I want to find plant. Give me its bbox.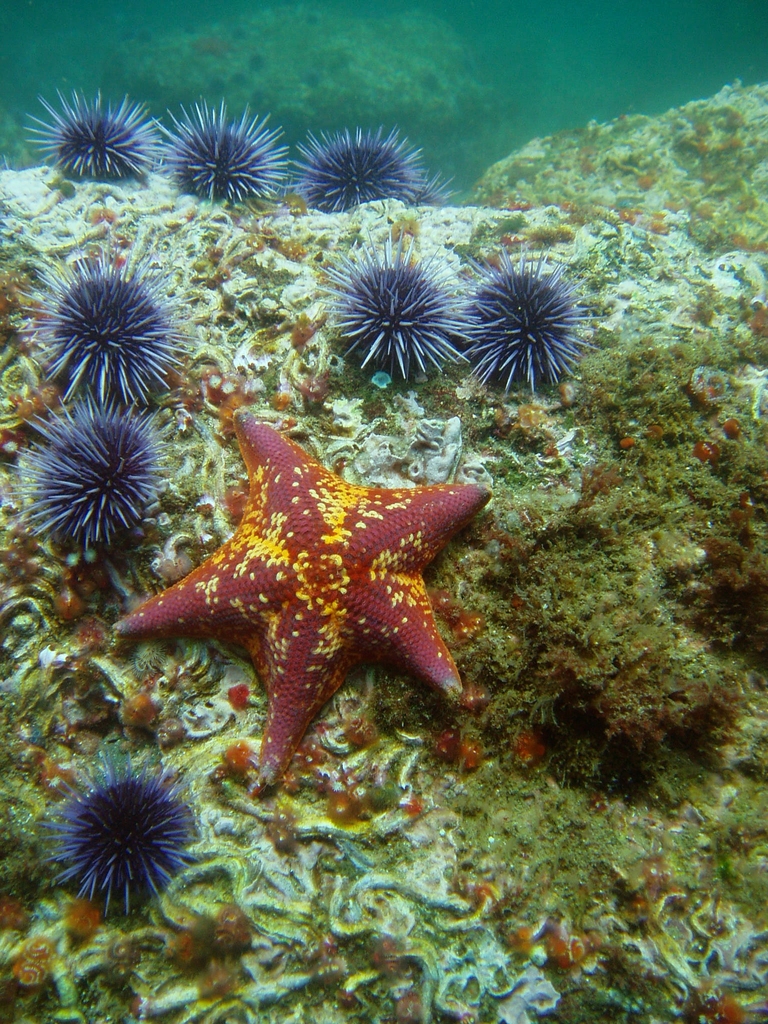
select_region(12, 367, 164, 564).
